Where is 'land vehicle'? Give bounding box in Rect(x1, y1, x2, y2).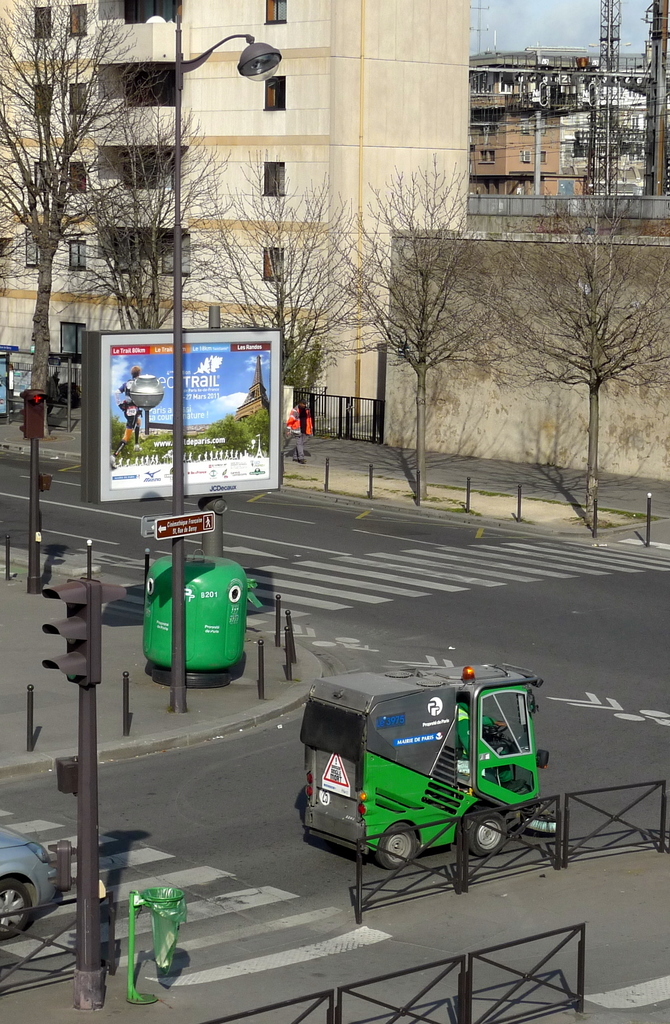
Rect(295, 666, 562, 892).
